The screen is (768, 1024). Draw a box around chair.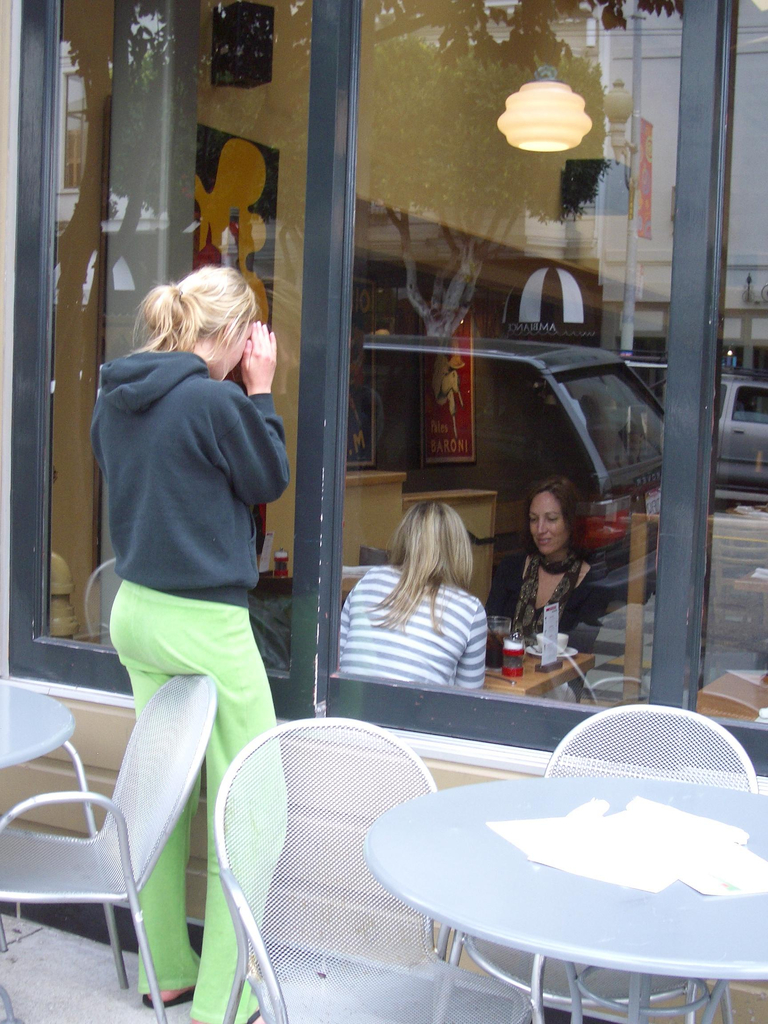
441, 704, 758, 1023.
